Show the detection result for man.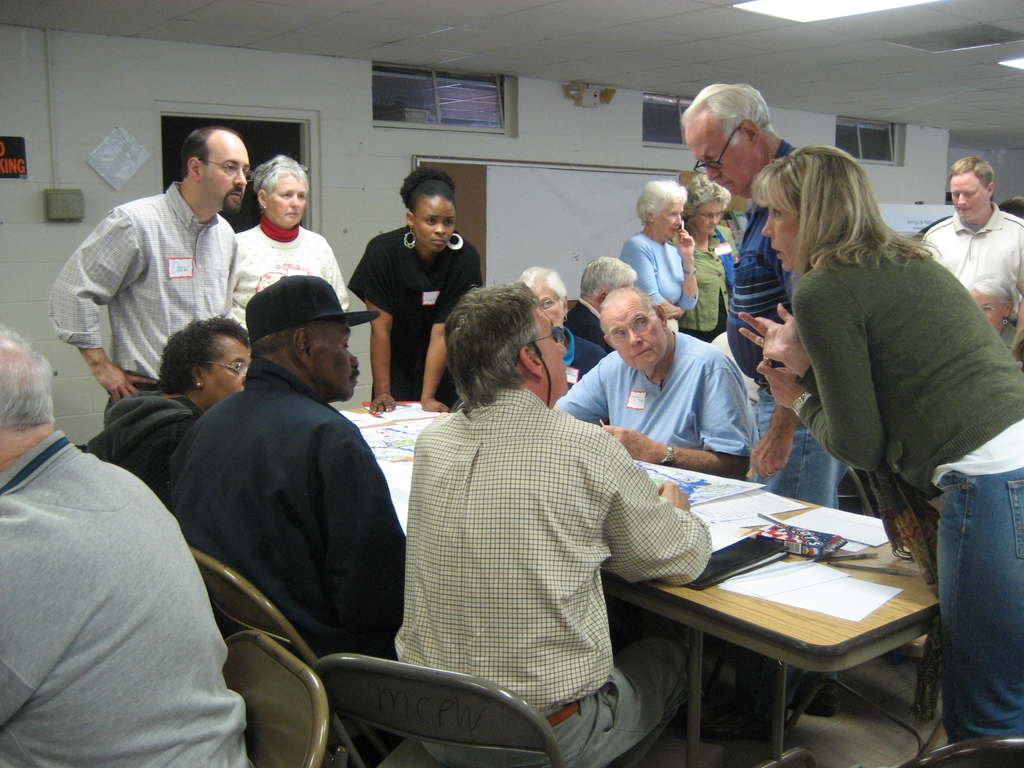
region(676, 83, 852, 508).
